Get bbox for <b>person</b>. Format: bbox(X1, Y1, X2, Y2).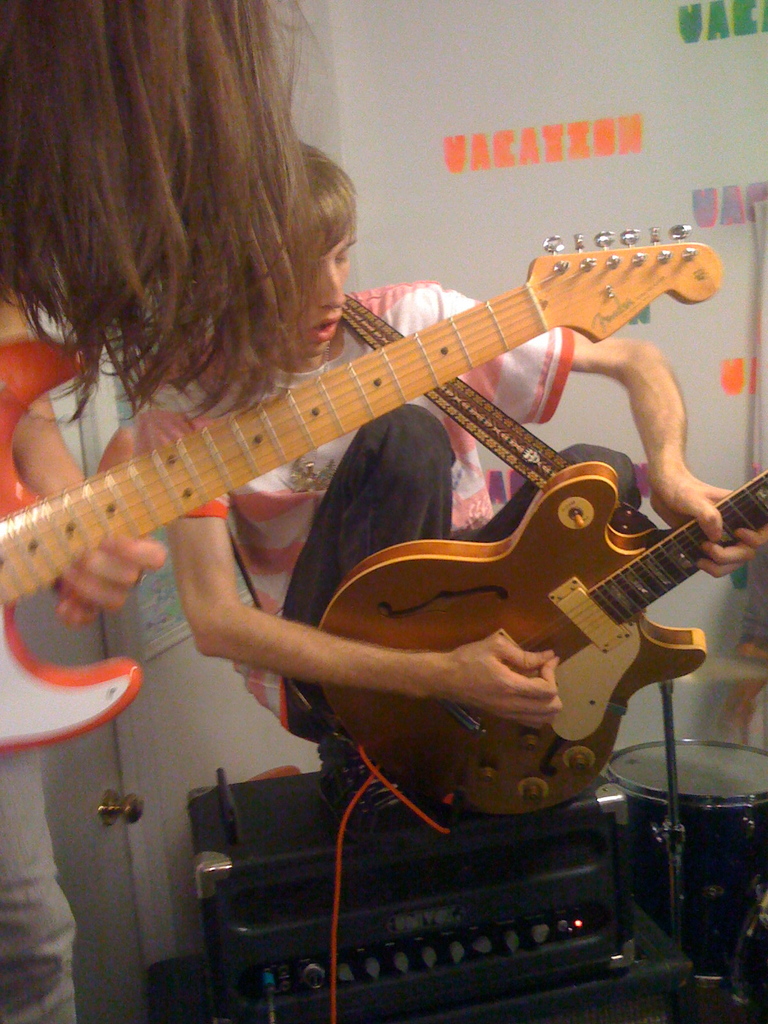
bbox(166, 134, 764, 769).
